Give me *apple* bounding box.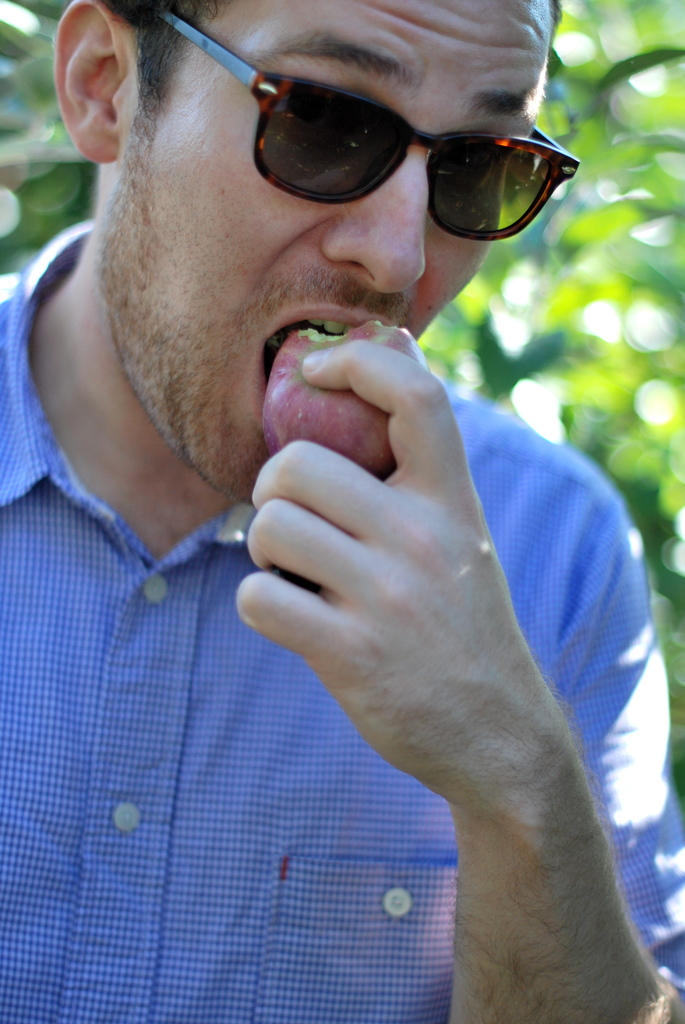
detection(260, 314, 425, 479).
